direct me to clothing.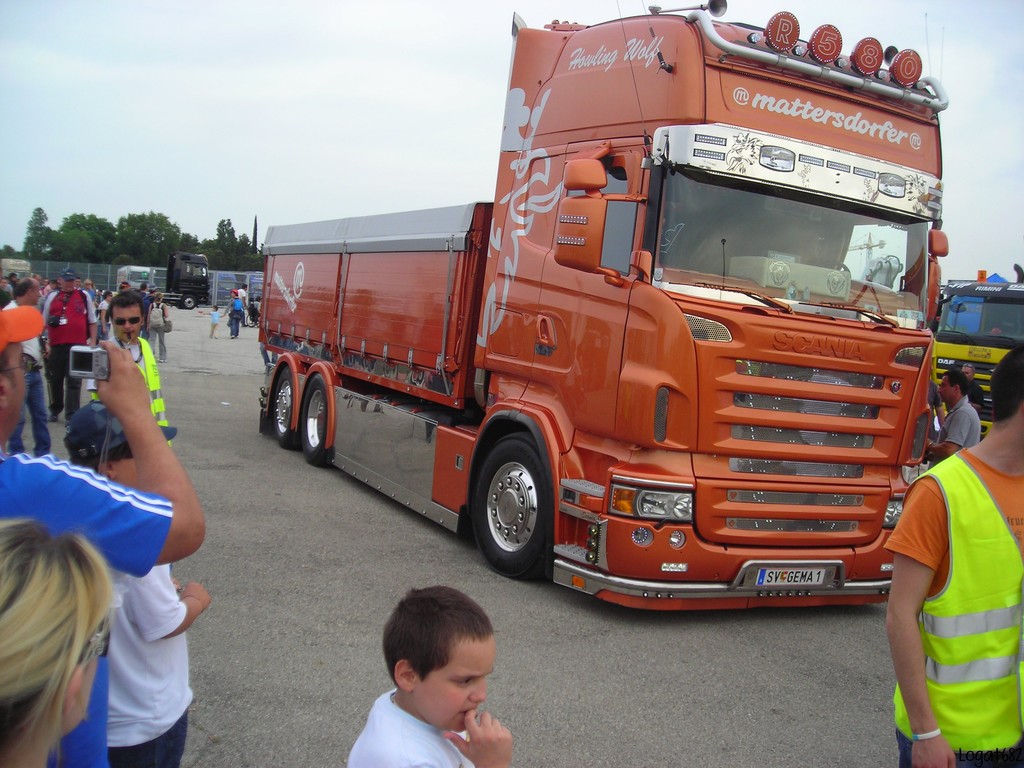
Direction: select_region(136, 338, 167, 424).
